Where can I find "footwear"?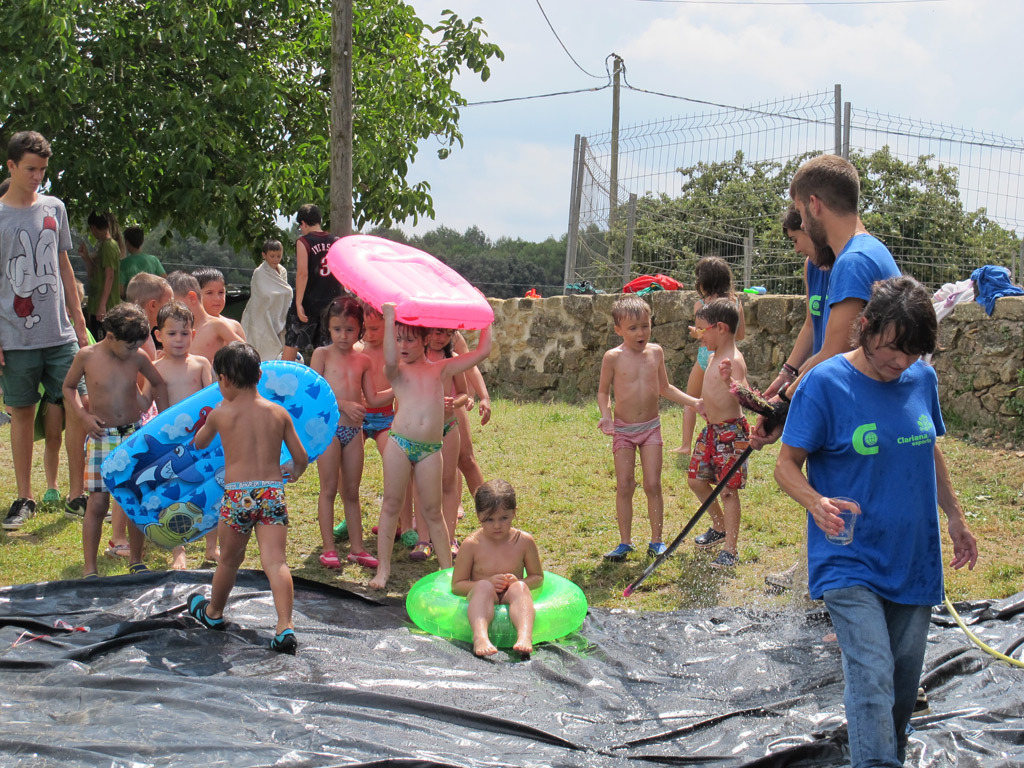
You can find it at detection(319, 552, 343, 567).
